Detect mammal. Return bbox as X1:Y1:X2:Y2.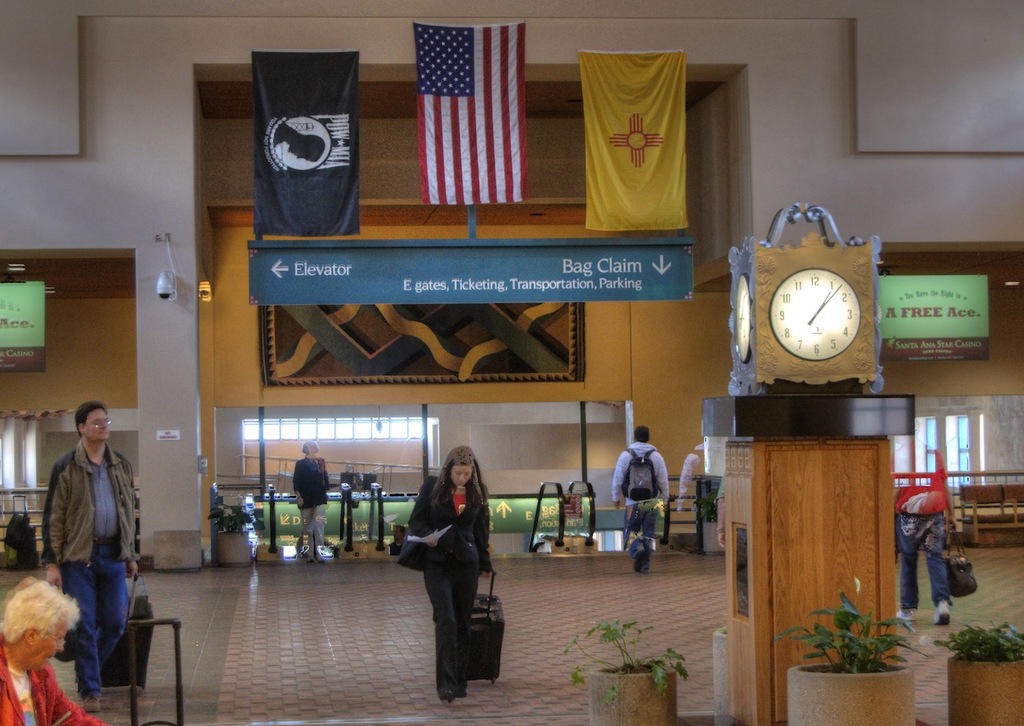
396:453:499:695.
